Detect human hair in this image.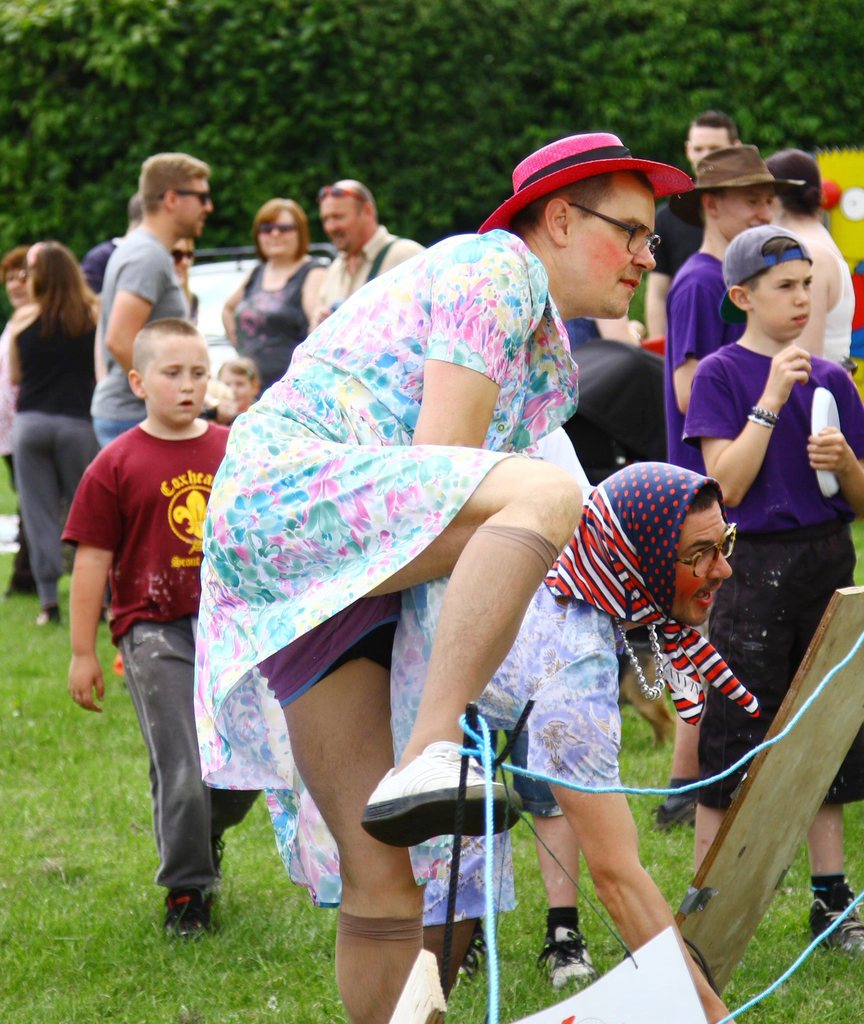
Detection: box(737, 237, 795, 293).
